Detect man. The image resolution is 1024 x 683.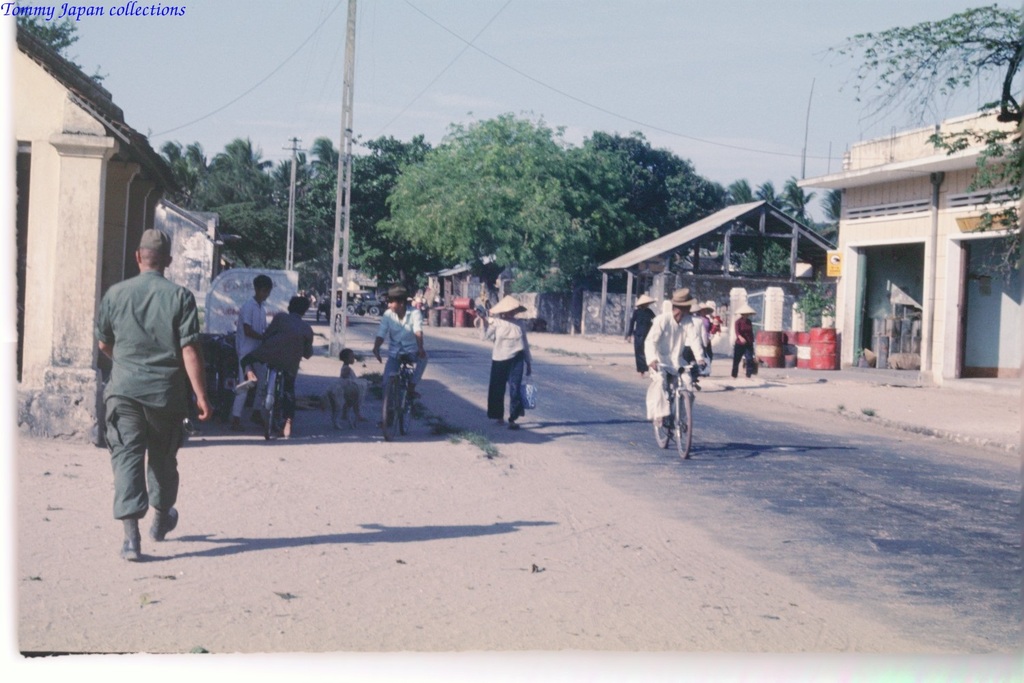
rect(88, 216, 206, 561).
